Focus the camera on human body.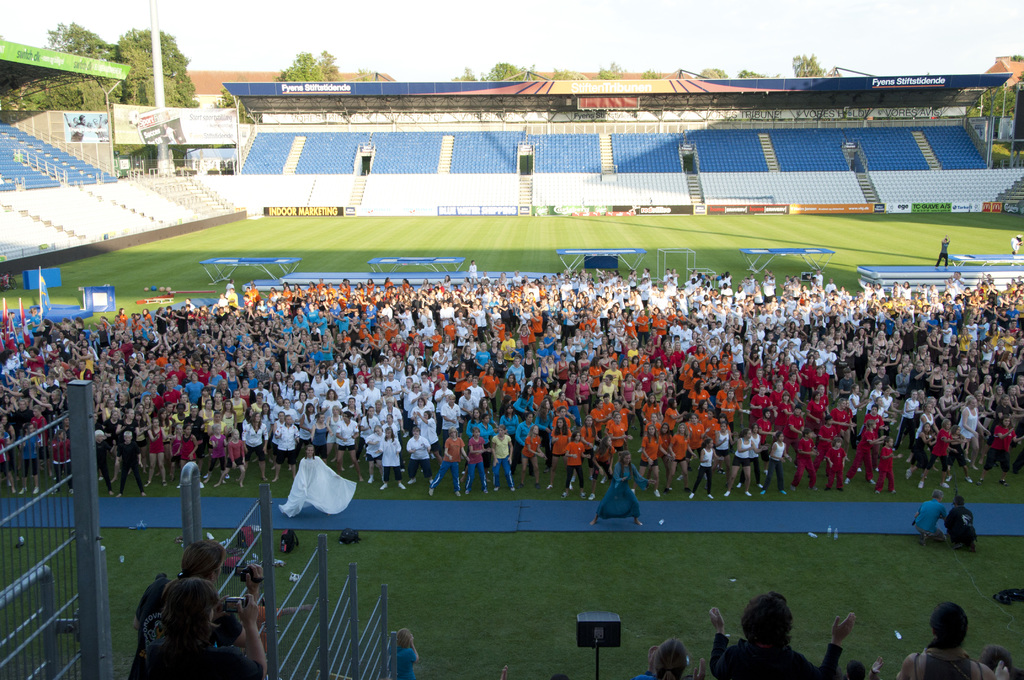
Focus region: select_region(721, 302, 739, 309).
